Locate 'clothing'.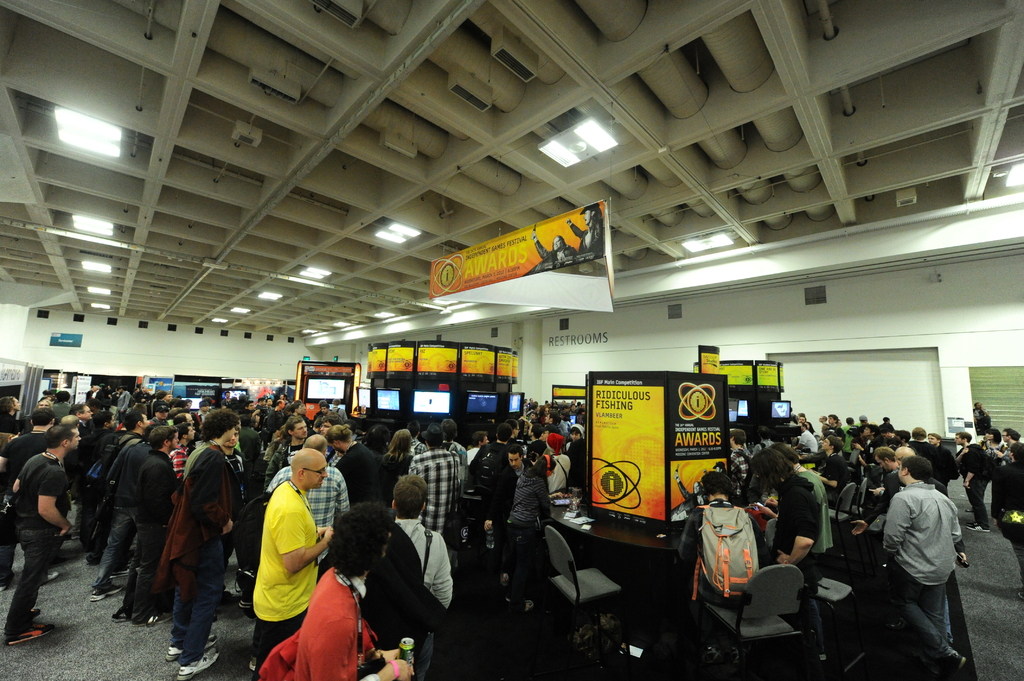
Bounding box: [x1=0, y1=426, x2=47, y2=577].
